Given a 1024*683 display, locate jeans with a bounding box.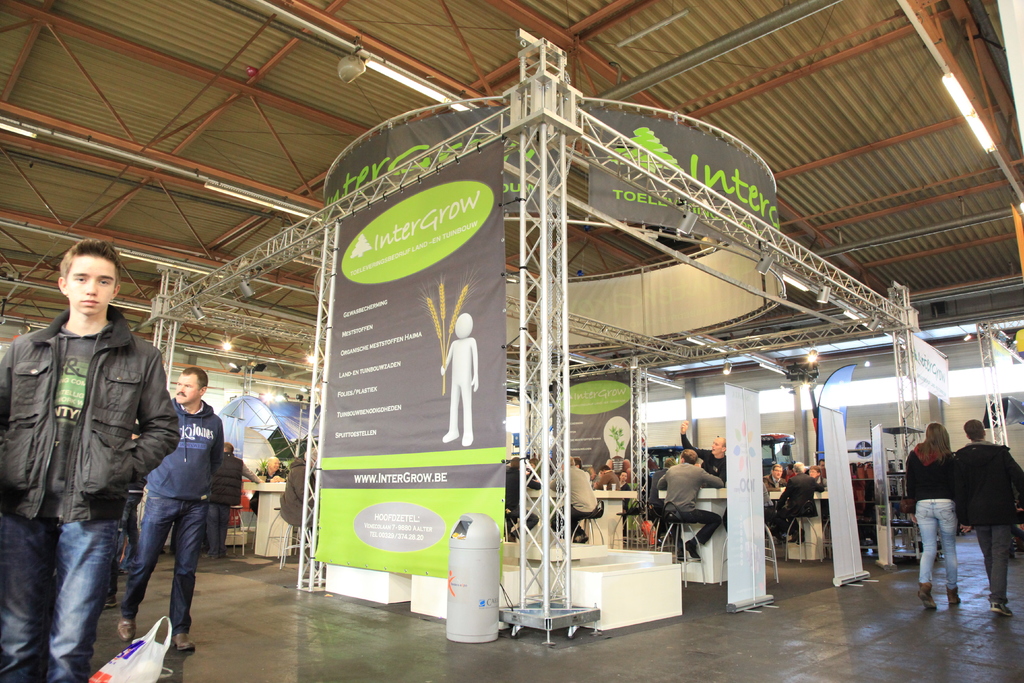
Located: {"left": 116, "top": 495, "right": 206, "bottom": 635}.
